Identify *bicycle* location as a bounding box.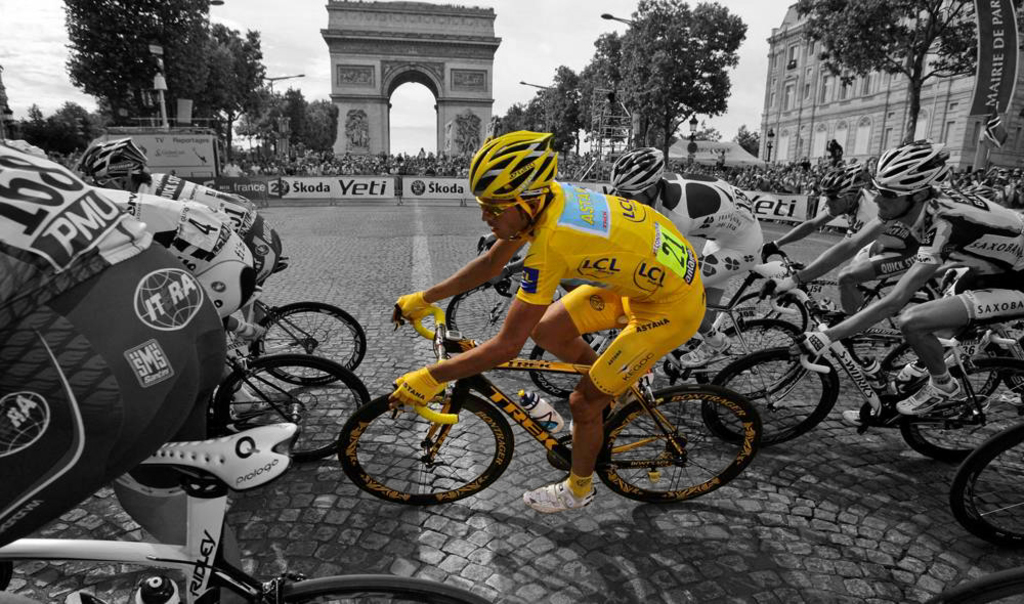
box(224, 349, 371, 478).
